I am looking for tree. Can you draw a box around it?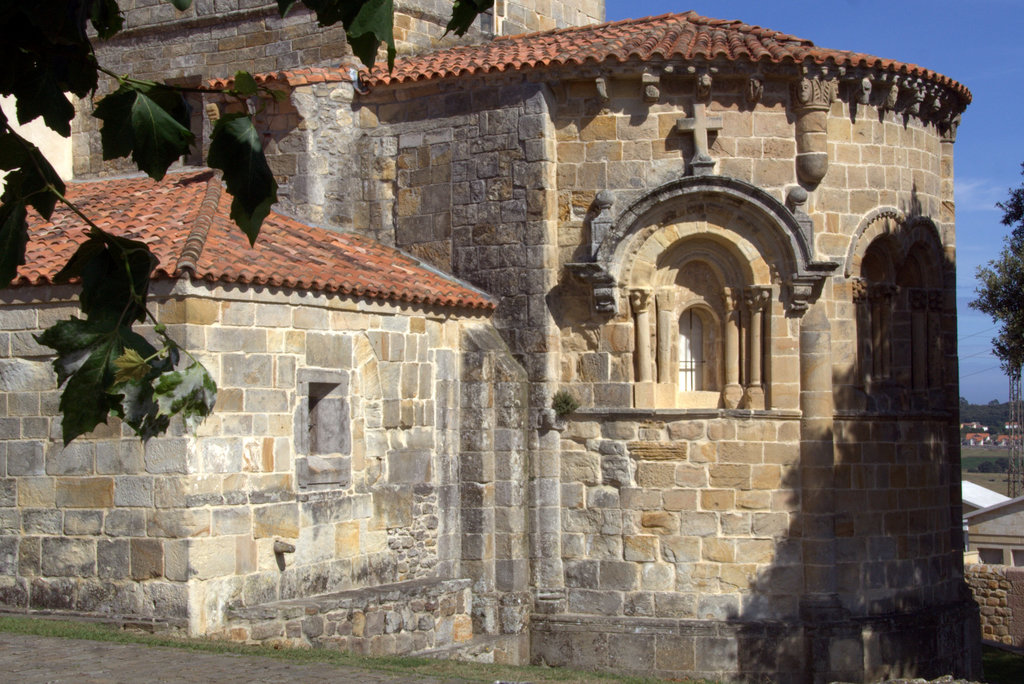
Sure, the bounding box is {"left": 0, "top": 0, "right": 510, "bottom": 428}.
